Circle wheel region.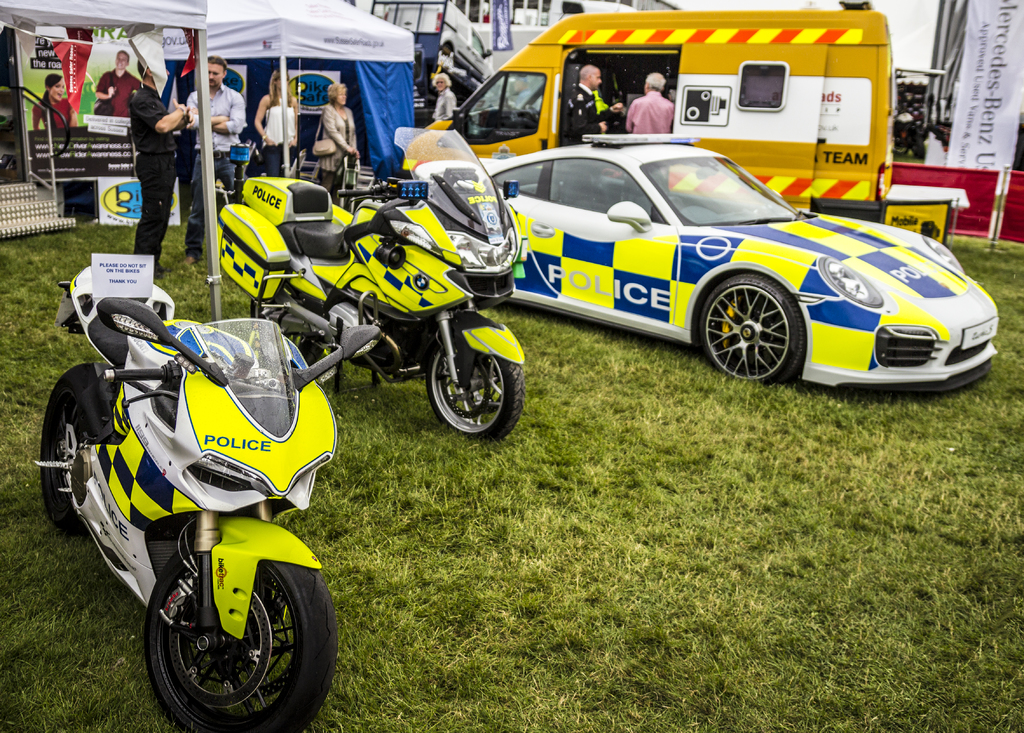
Region: bbox=[39, 363, 95, 529].
